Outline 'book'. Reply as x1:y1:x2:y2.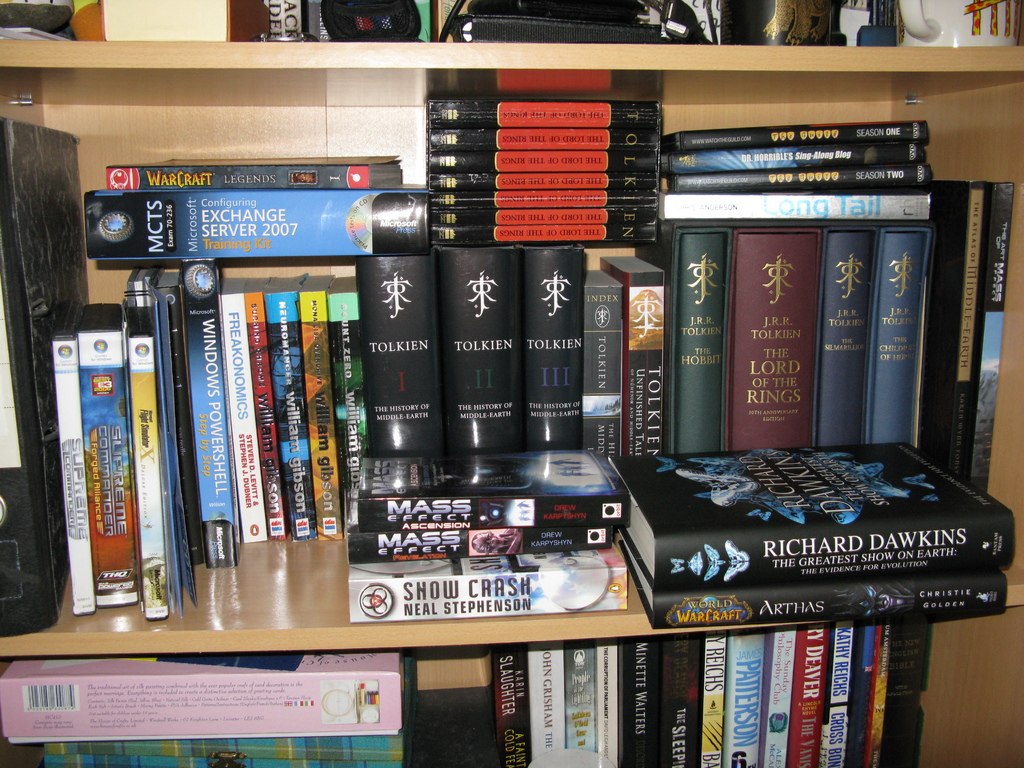
660:228:726:456.
